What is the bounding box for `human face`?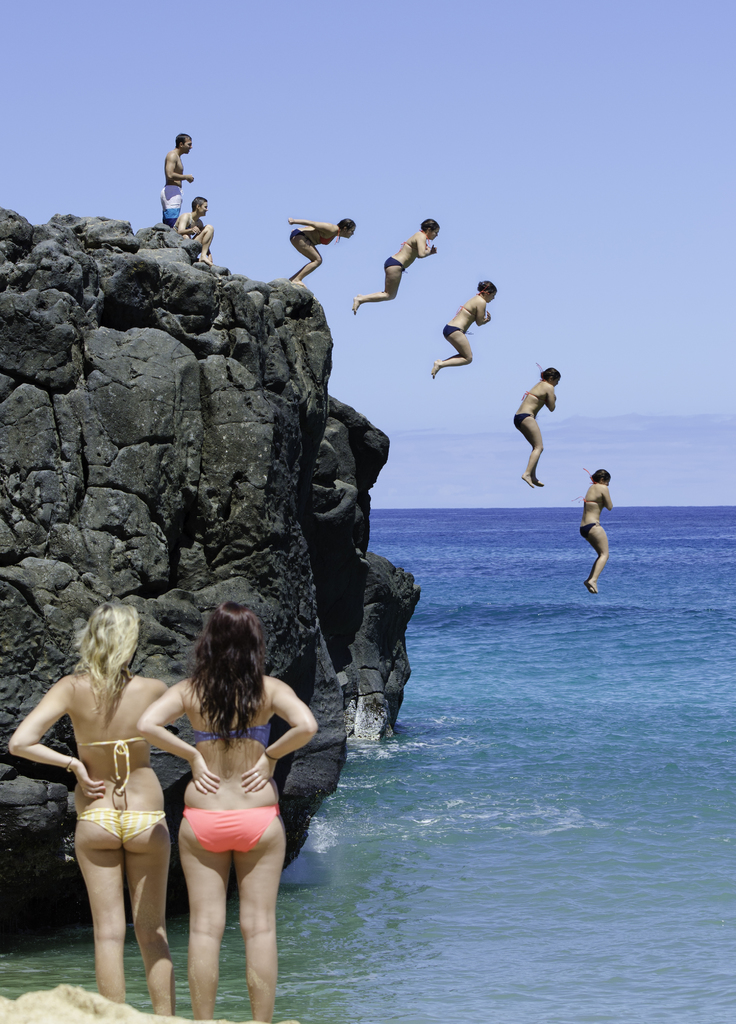
detection(197, 201, 207, 215).
